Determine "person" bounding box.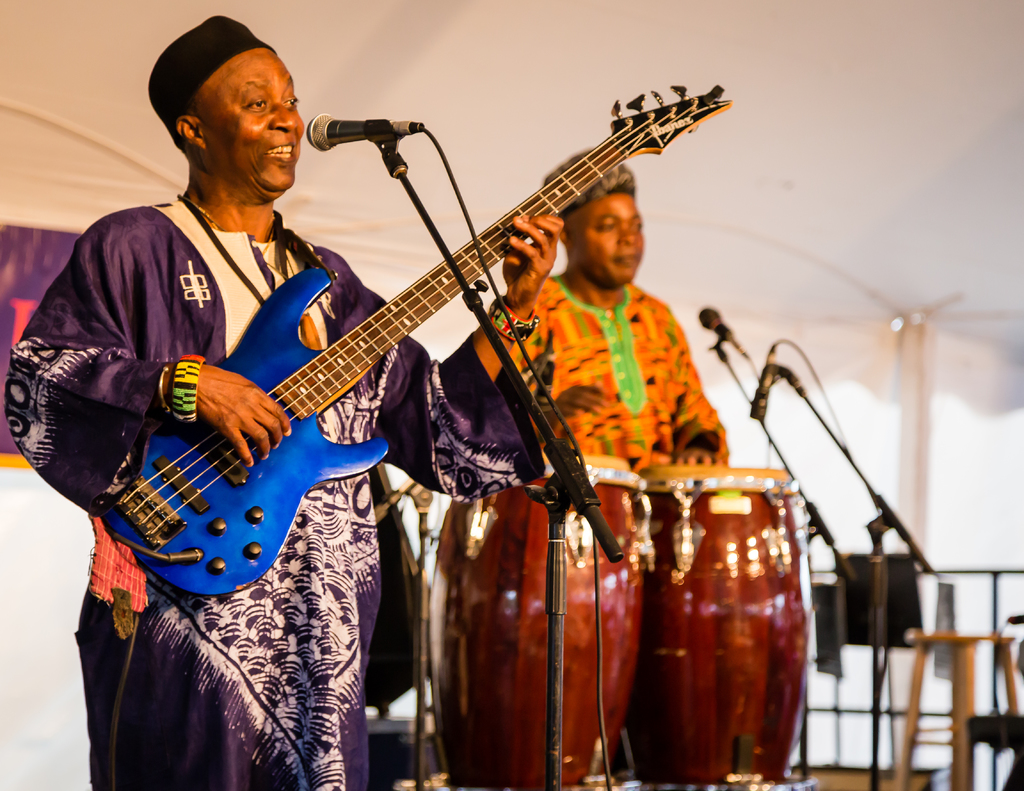
Determined: 3:11:563:790.
